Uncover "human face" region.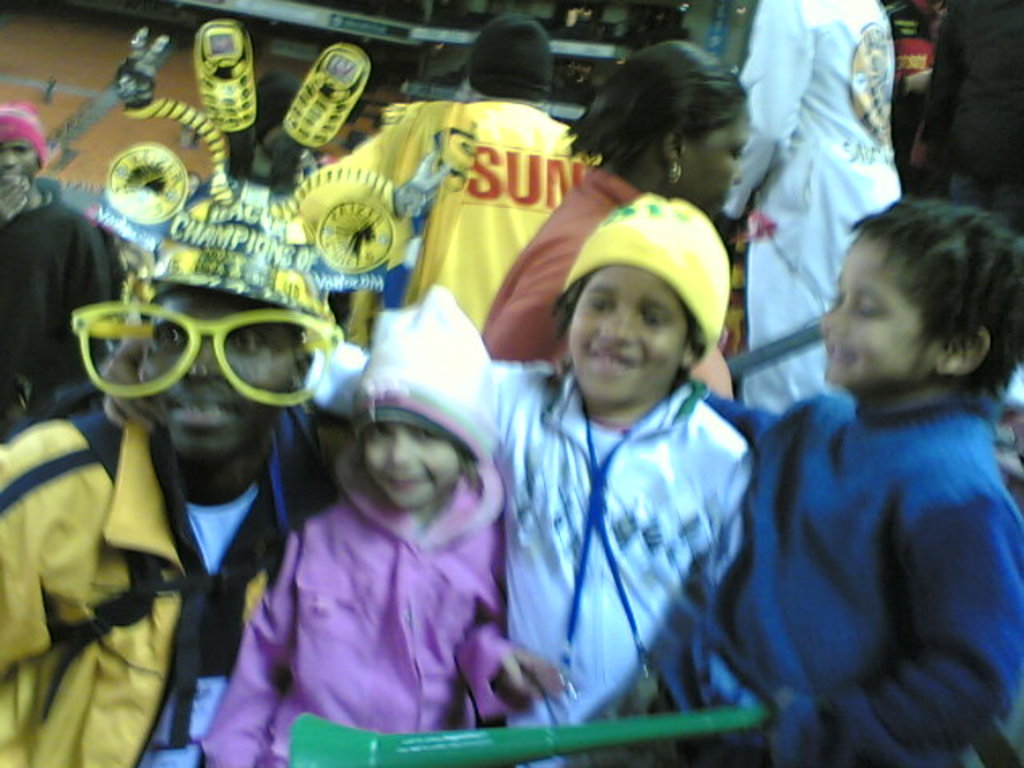
Uncovered: left=821, top=234, right=947, bottom=386.
